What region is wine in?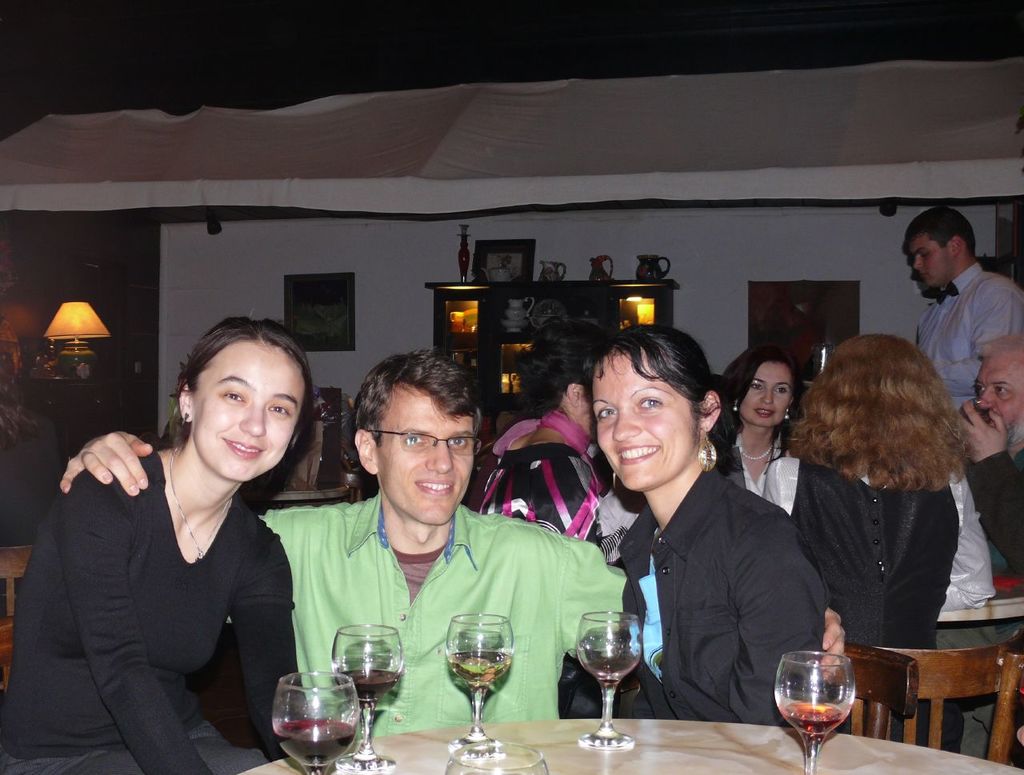
bbox(576, 653, 643, 686).
